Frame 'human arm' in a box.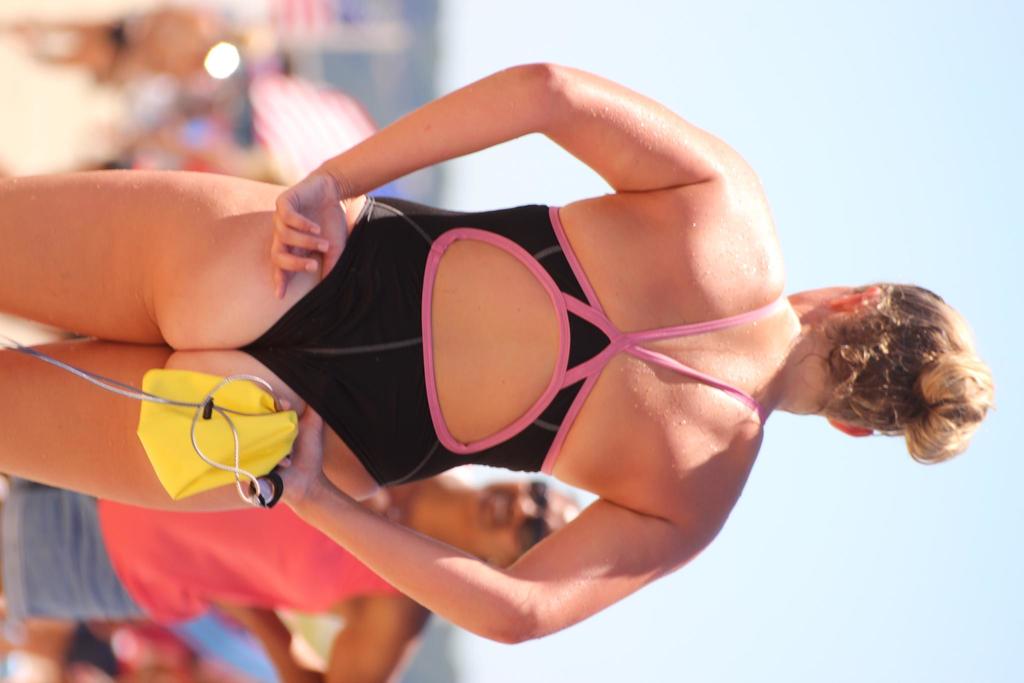
(264, 435, 754, 641).
